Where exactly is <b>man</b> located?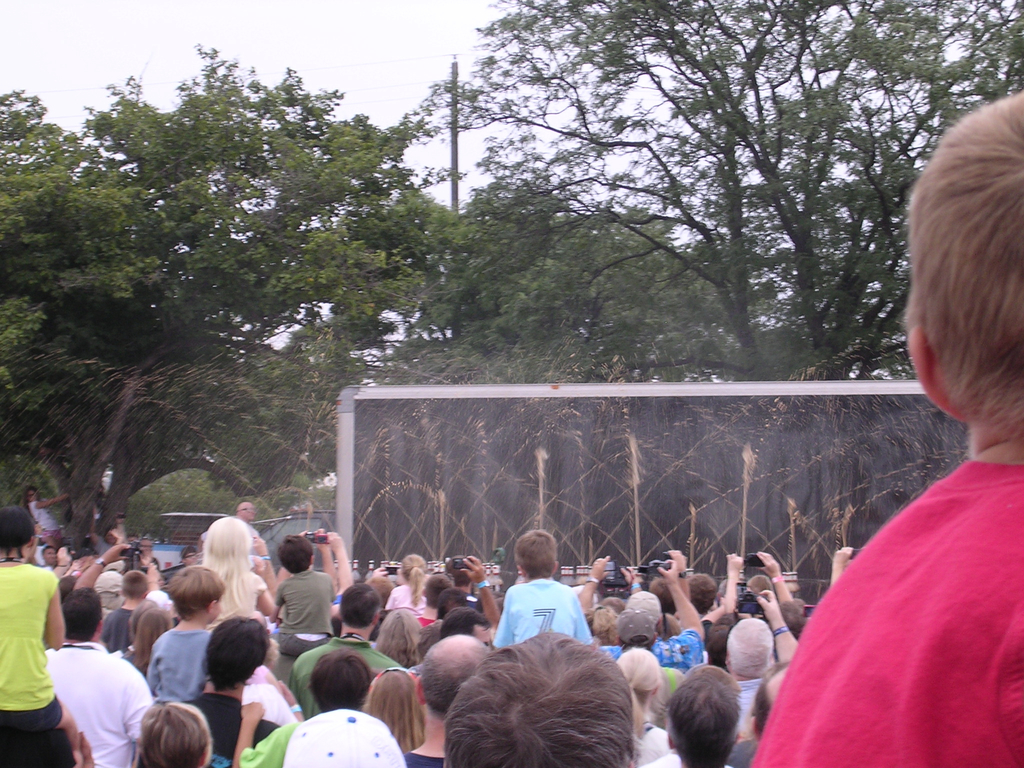
Its bounding box is 695:580:802:747.
